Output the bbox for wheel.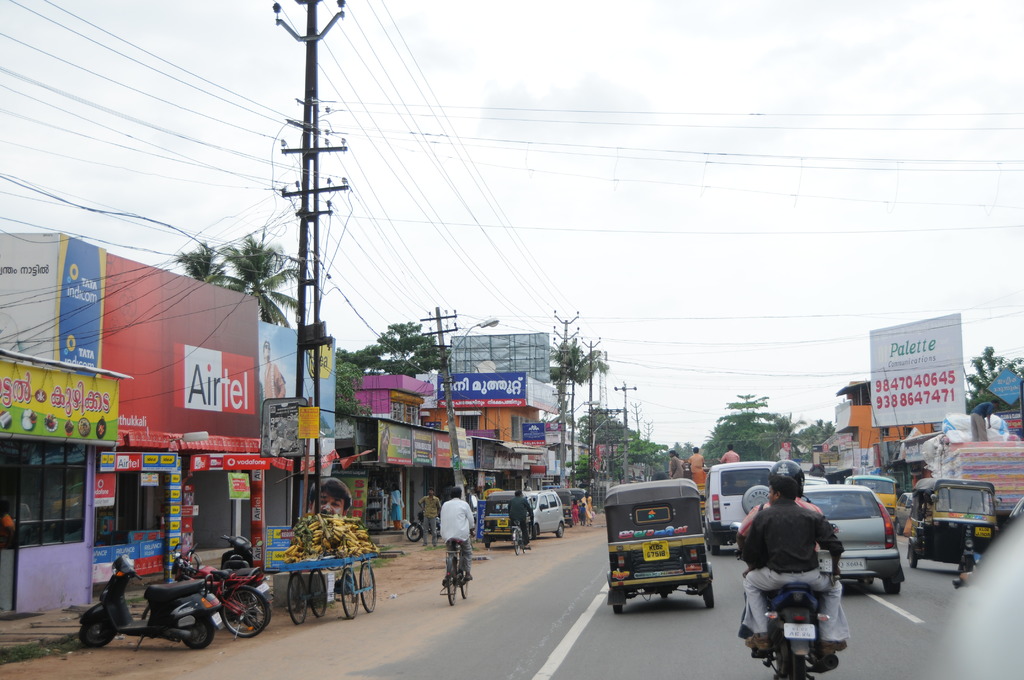
pyautogui.locateOnScreen(216, 587, 268, 637).
